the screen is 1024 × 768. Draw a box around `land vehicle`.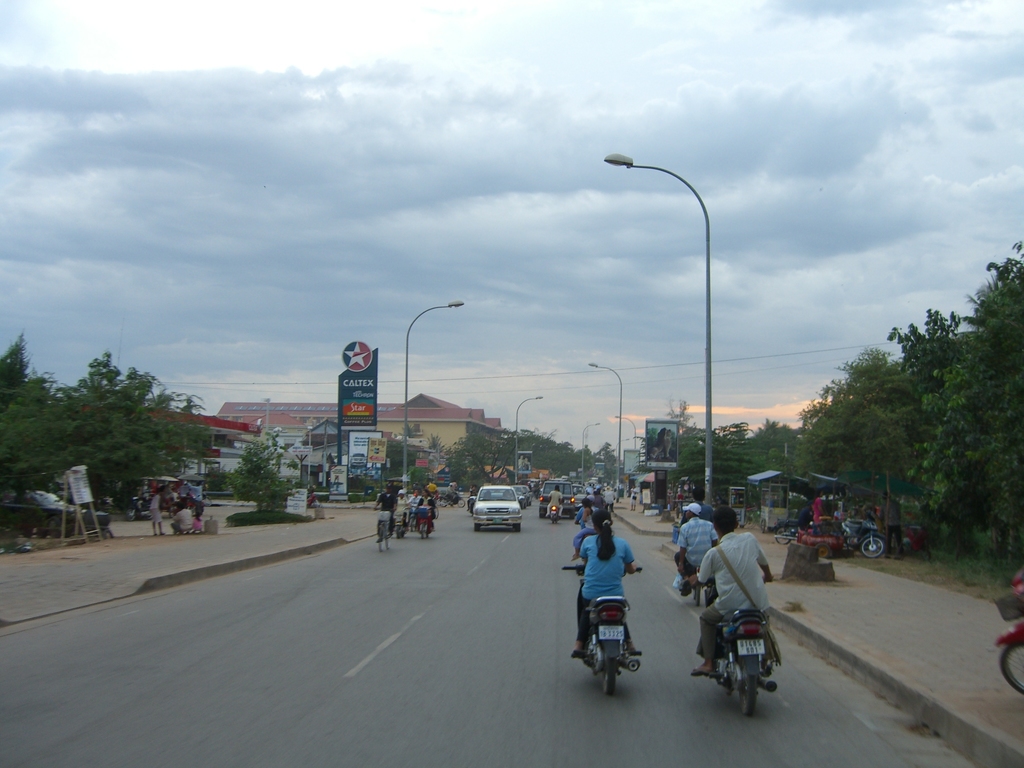
l=568, t=564, r=640, b=695.
